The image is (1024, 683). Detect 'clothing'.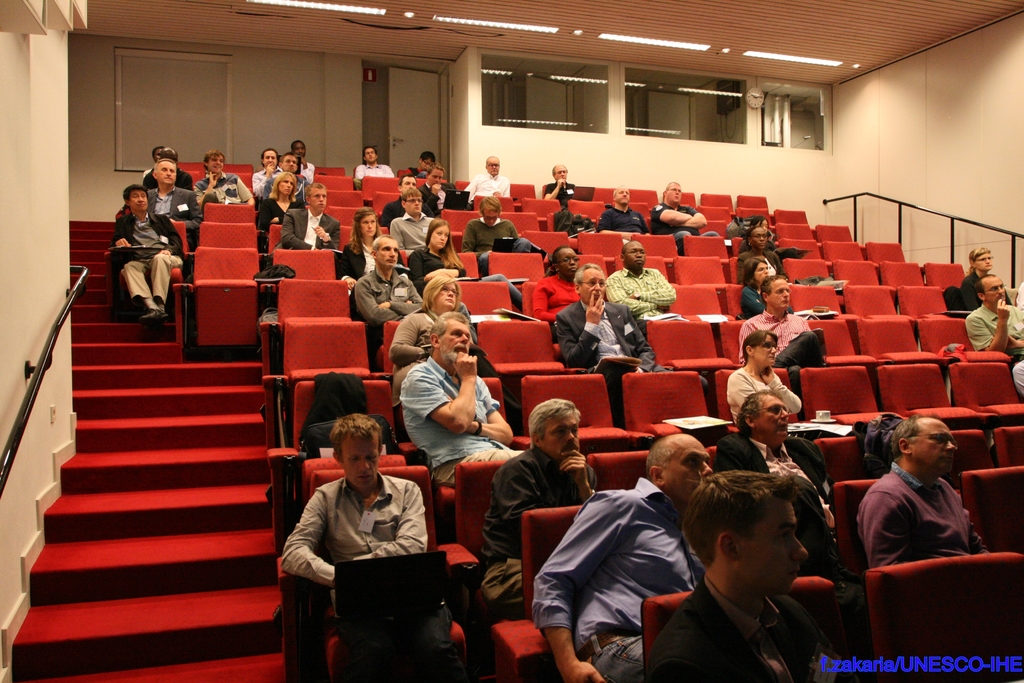
Detection: (x1=604, y1=267, x2=678, y2=322).
